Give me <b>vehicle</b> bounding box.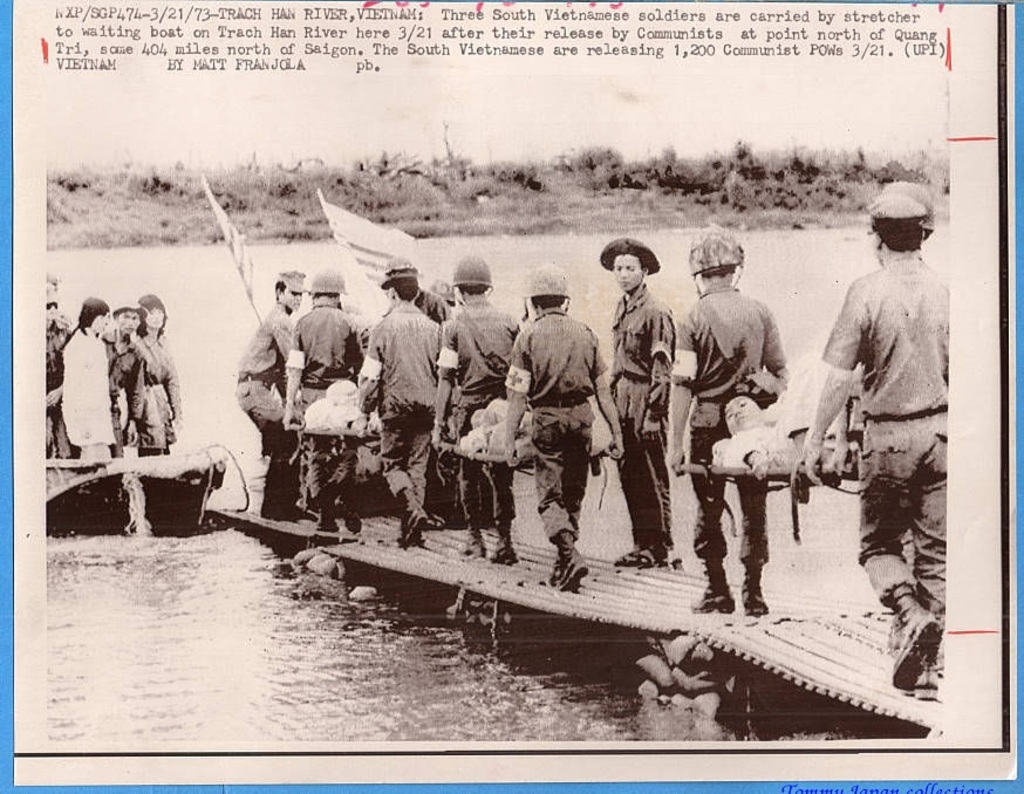
(43,442,251,539).
